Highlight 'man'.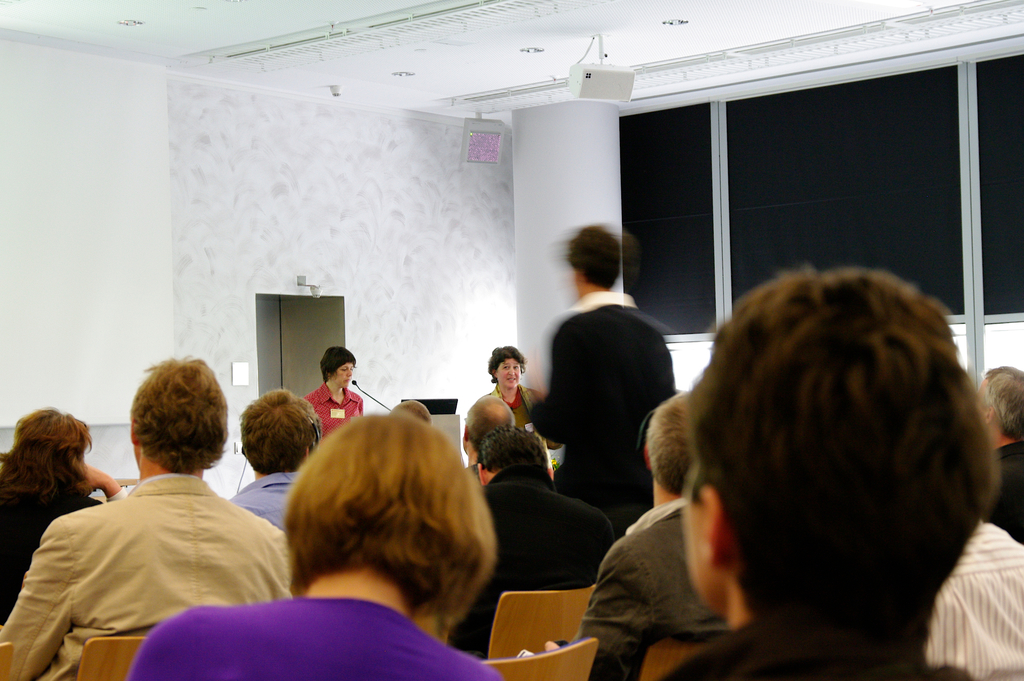
Highlighted region: rect(529, 222, 676, 507).
